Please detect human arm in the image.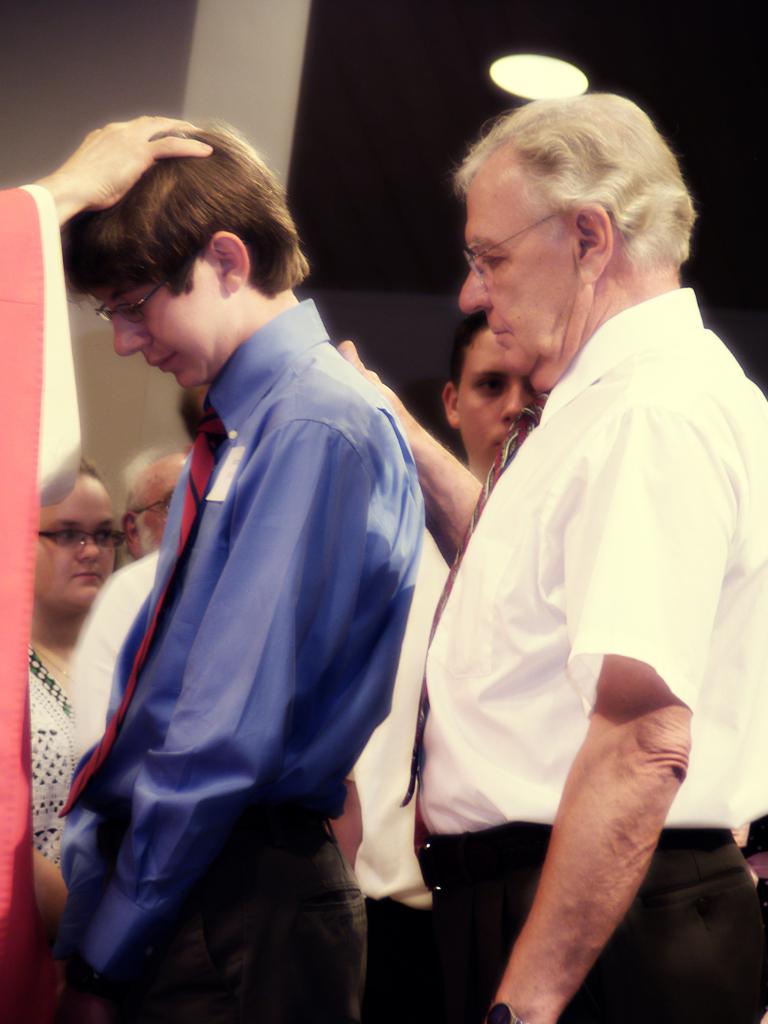
box=[32, 847, 83, 923].
